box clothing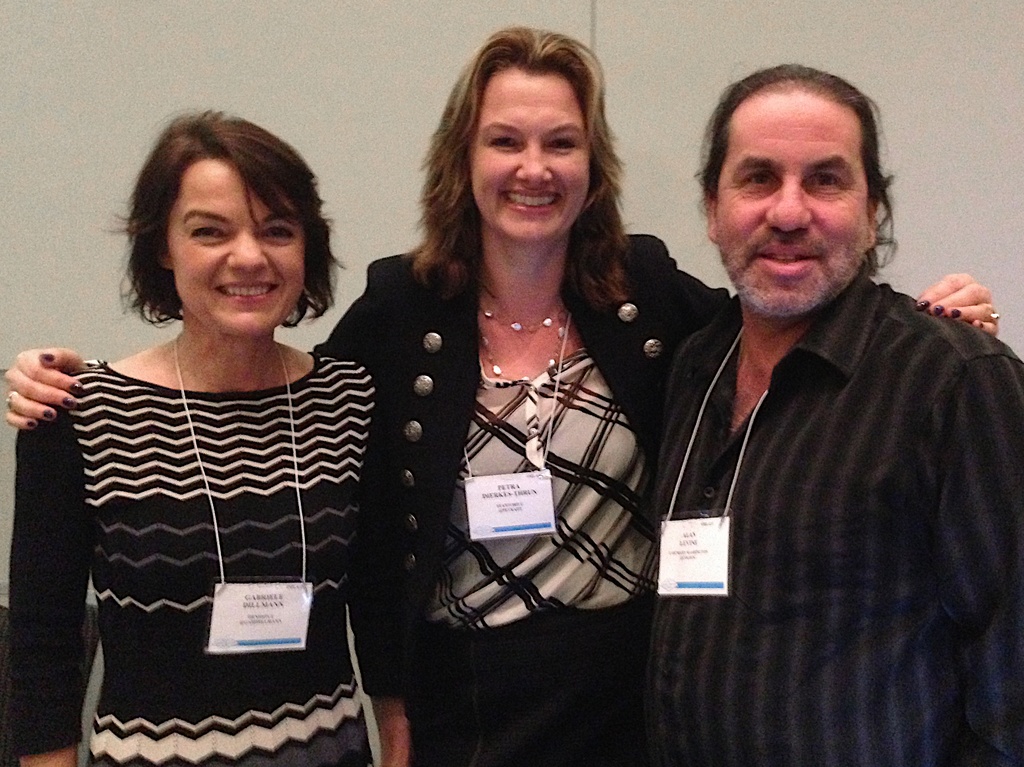
select_region(320, 234, 740, 766)
